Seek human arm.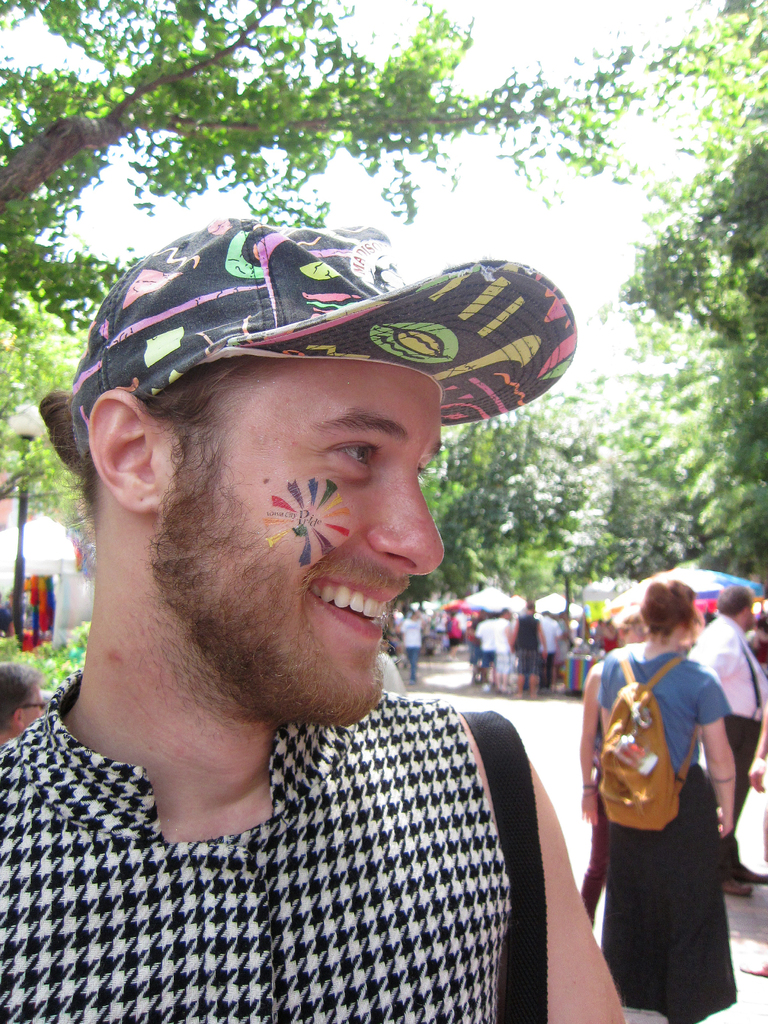
locate(420, 617, 431, 634).
